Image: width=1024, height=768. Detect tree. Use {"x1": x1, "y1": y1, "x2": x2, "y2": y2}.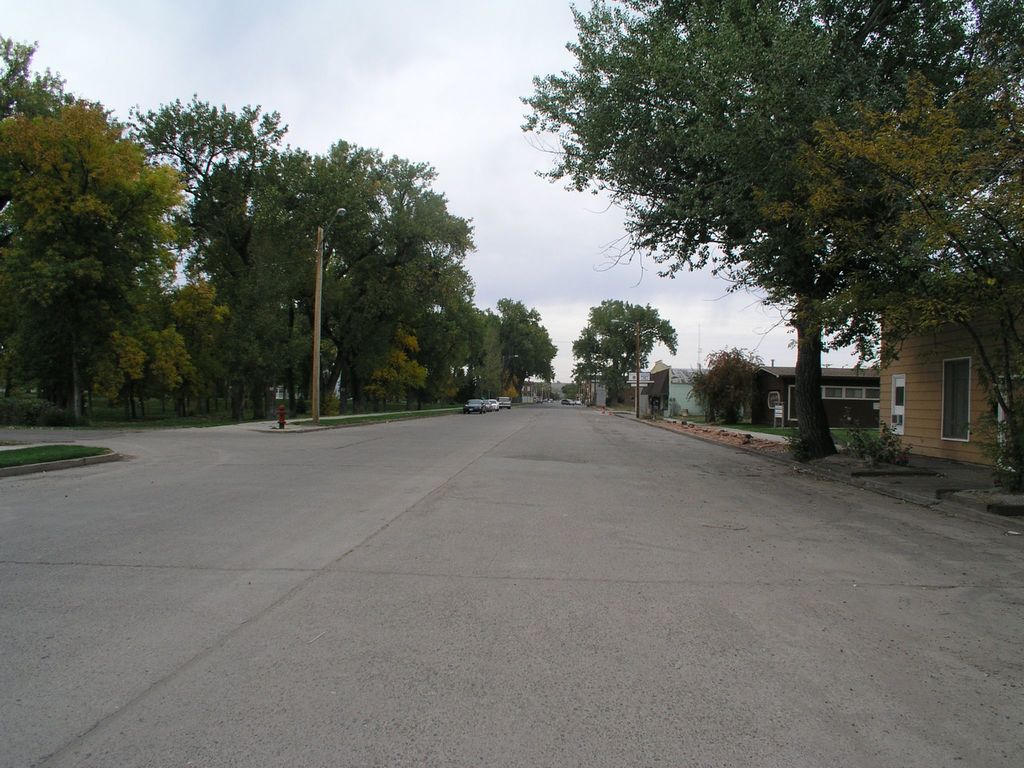
{"x1": 755, "y1": 77, "x2": 1023, "y2": 492}.
